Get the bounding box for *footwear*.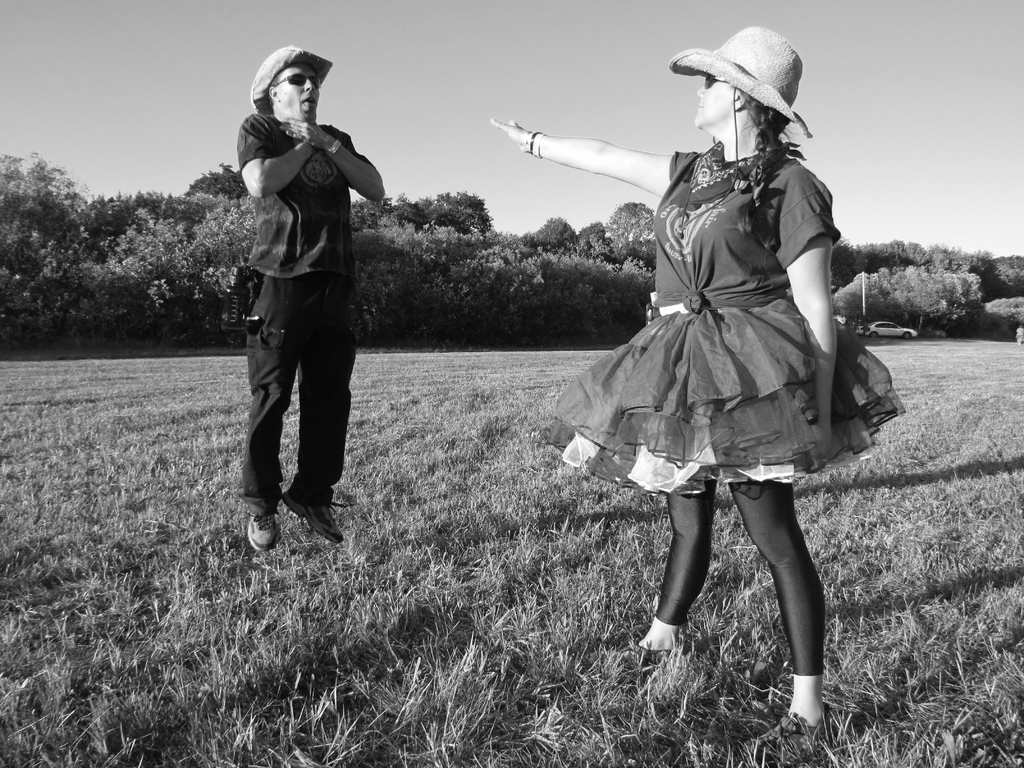
left=280, top=499, right=344, bottom=547.
